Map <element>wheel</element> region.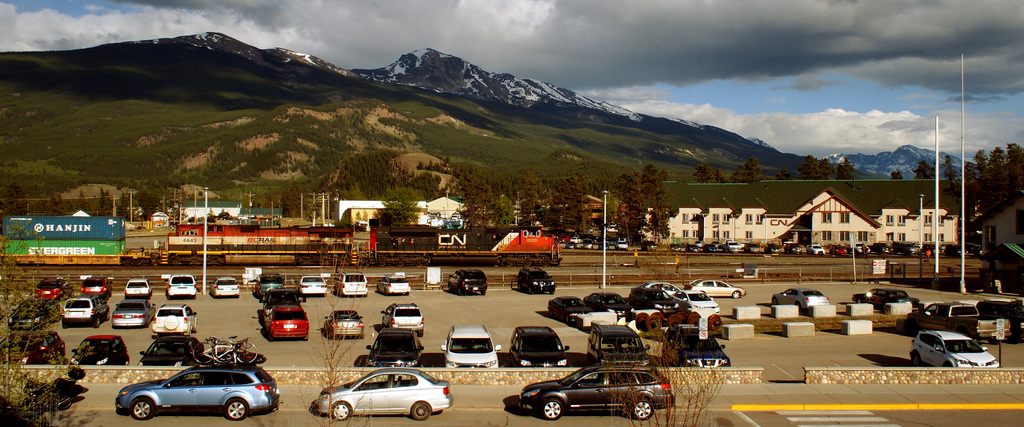
Mapped to region(225, 399, 251, 420).
